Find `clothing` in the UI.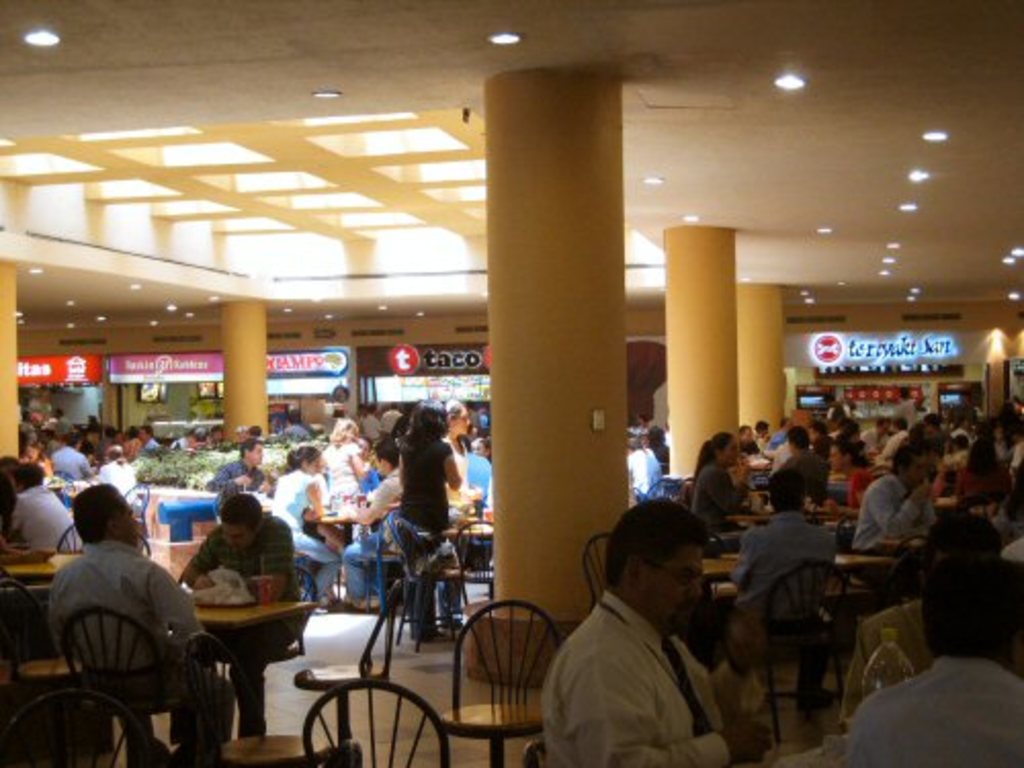
UI element at (left=465, top=453, right=496, bottom=510).
